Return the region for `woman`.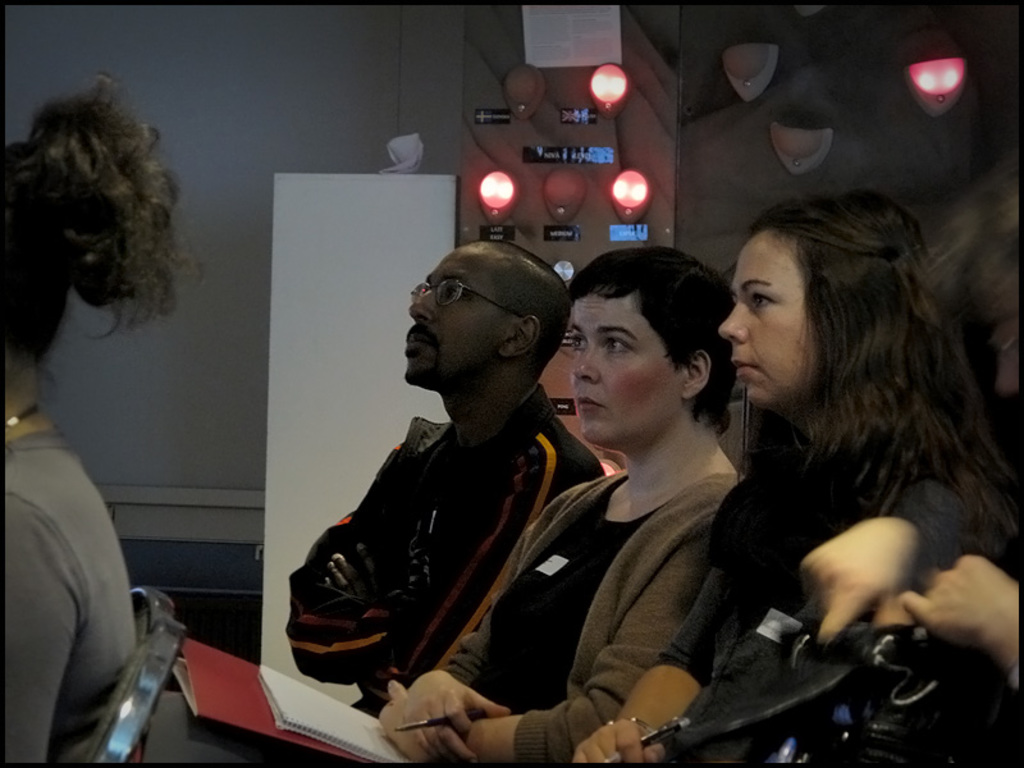
0:88:220:676.
